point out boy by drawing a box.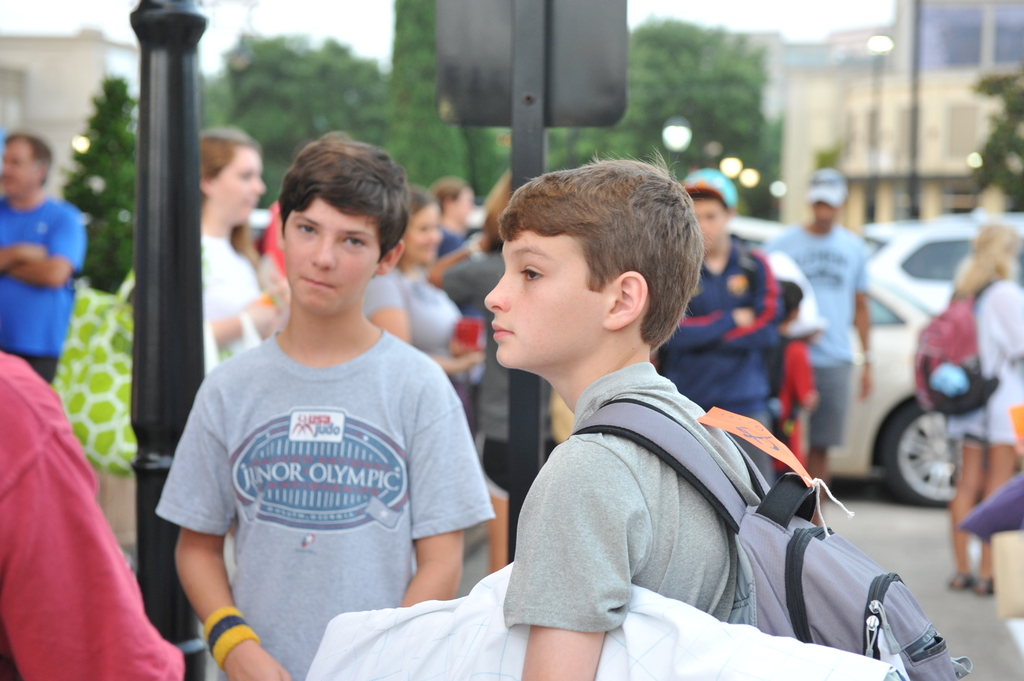
[483, 146, 970, 674].
